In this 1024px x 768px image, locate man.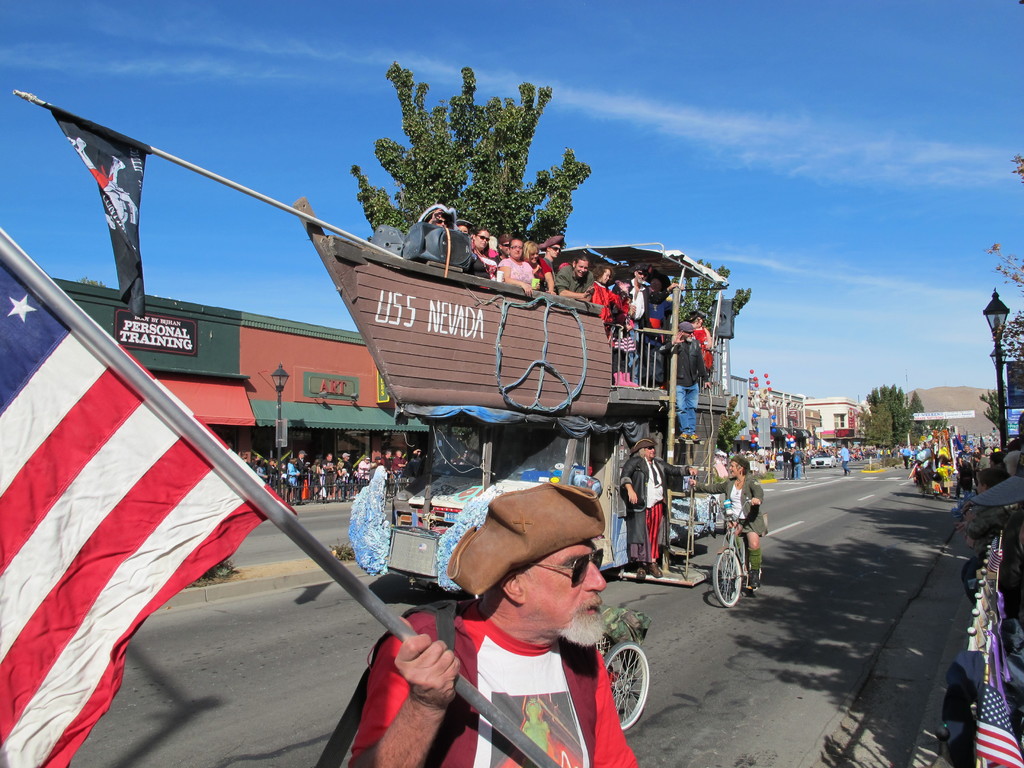
Bounding box: [x1=900, y1=445, x2=909, y2=466].
